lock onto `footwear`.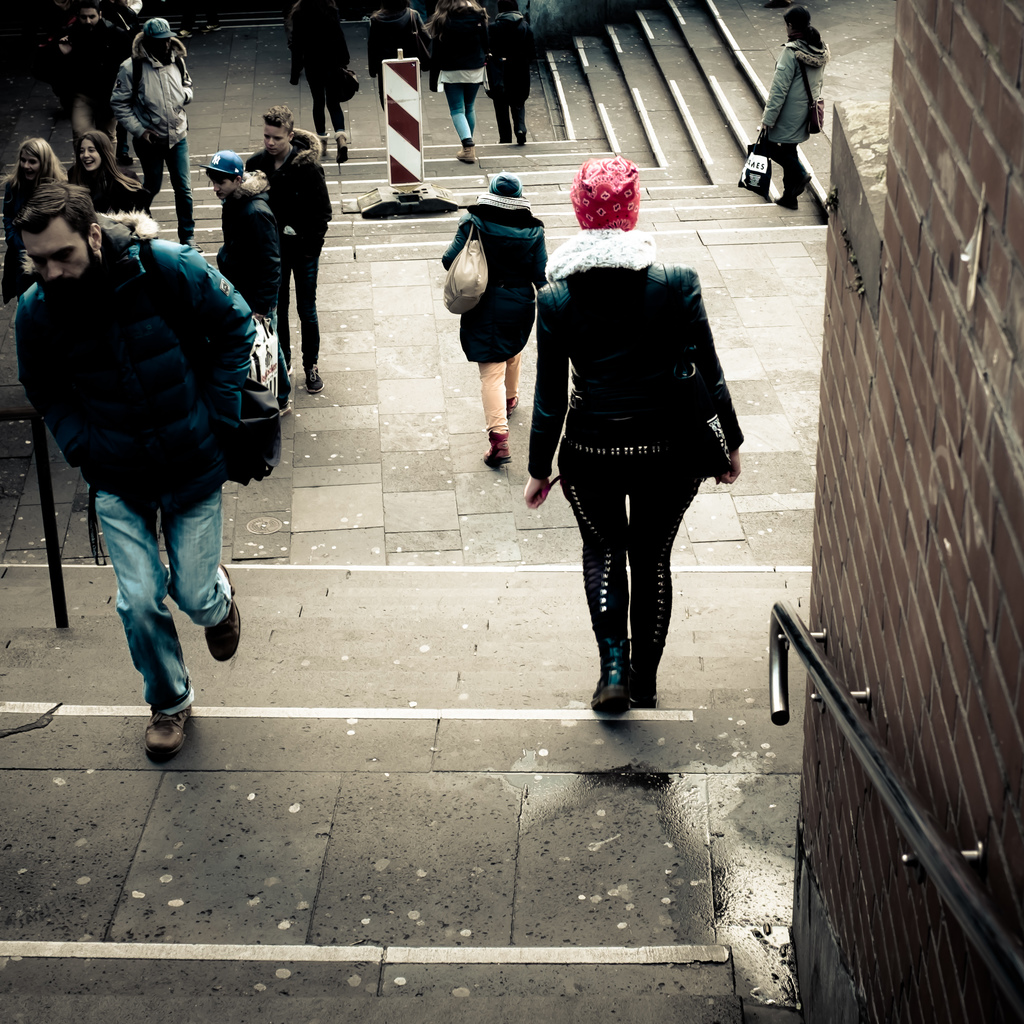
Locked: {"x1": 279, "y1": 399, "x2": 295, "y2": 419}.
